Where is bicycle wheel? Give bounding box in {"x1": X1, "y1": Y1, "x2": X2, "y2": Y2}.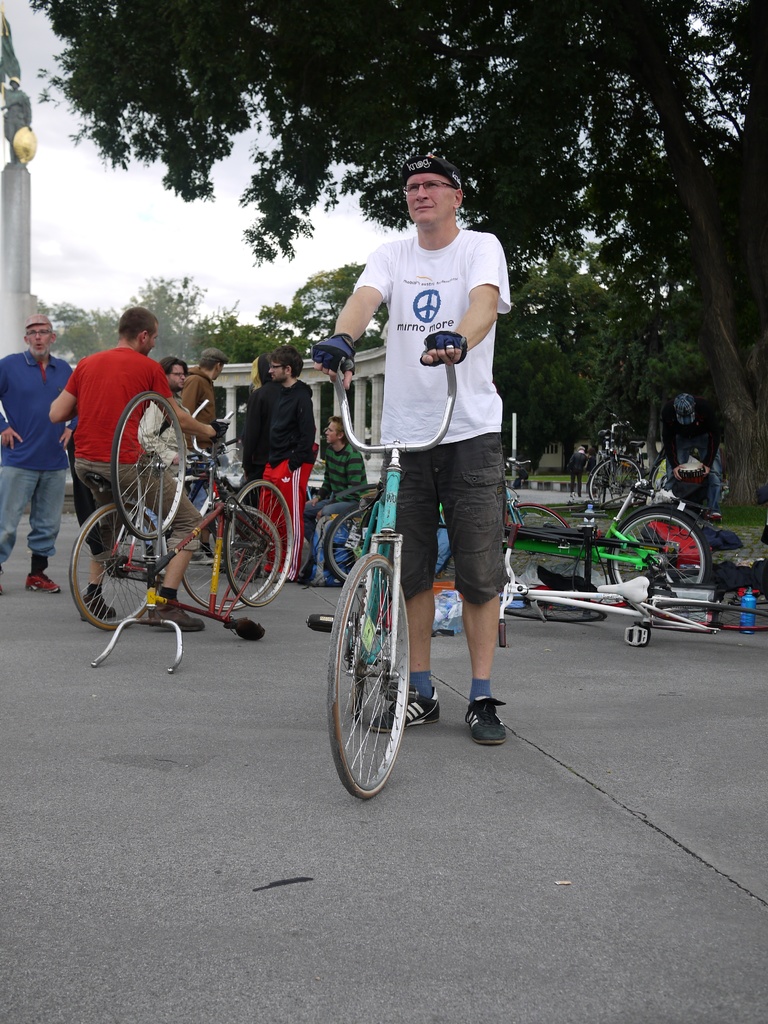
{"x1": 612, "y1": 498, "x2": 712, "y2": 603}.
